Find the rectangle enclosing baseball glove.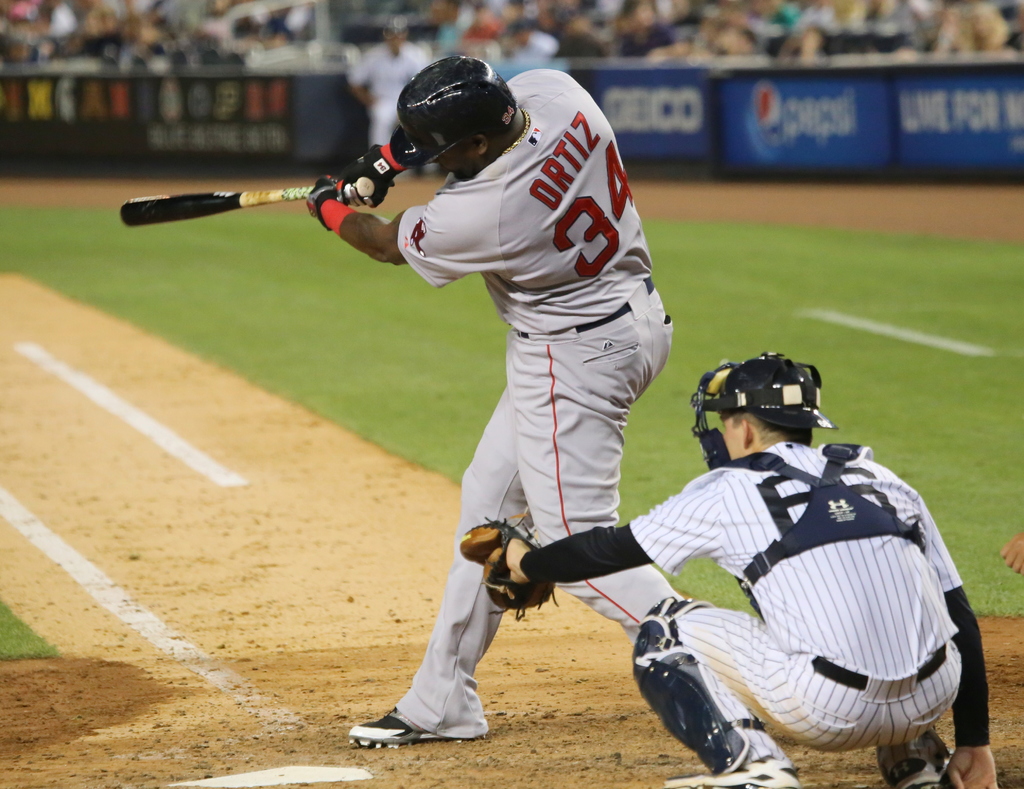
{"x1": 458, "y1": 508, "x2": 556, "y2": 615}.
